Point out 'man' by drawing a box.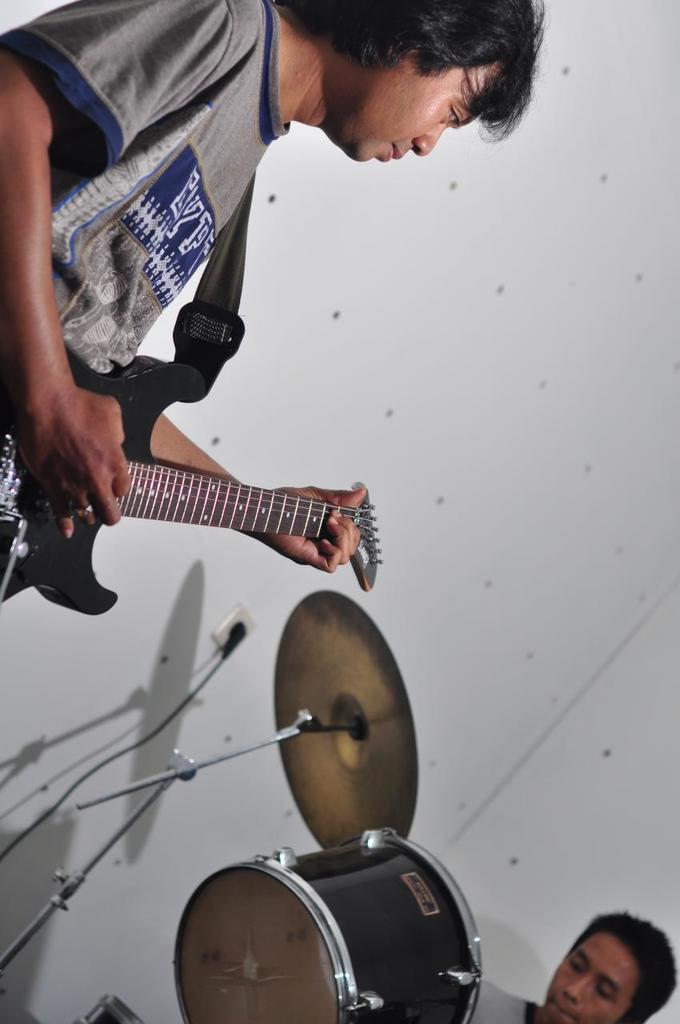
locate(0, 2, 566, 669).
